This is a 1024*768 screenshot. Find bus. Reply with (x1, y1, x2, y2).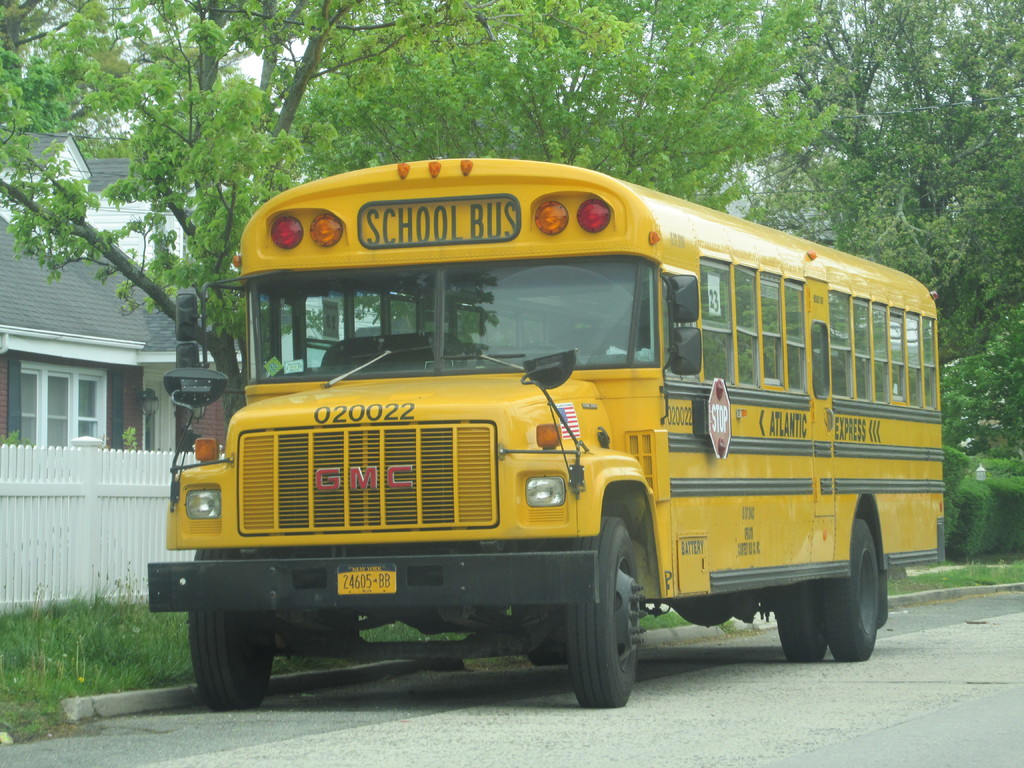
(144, 150, 948, 714).
